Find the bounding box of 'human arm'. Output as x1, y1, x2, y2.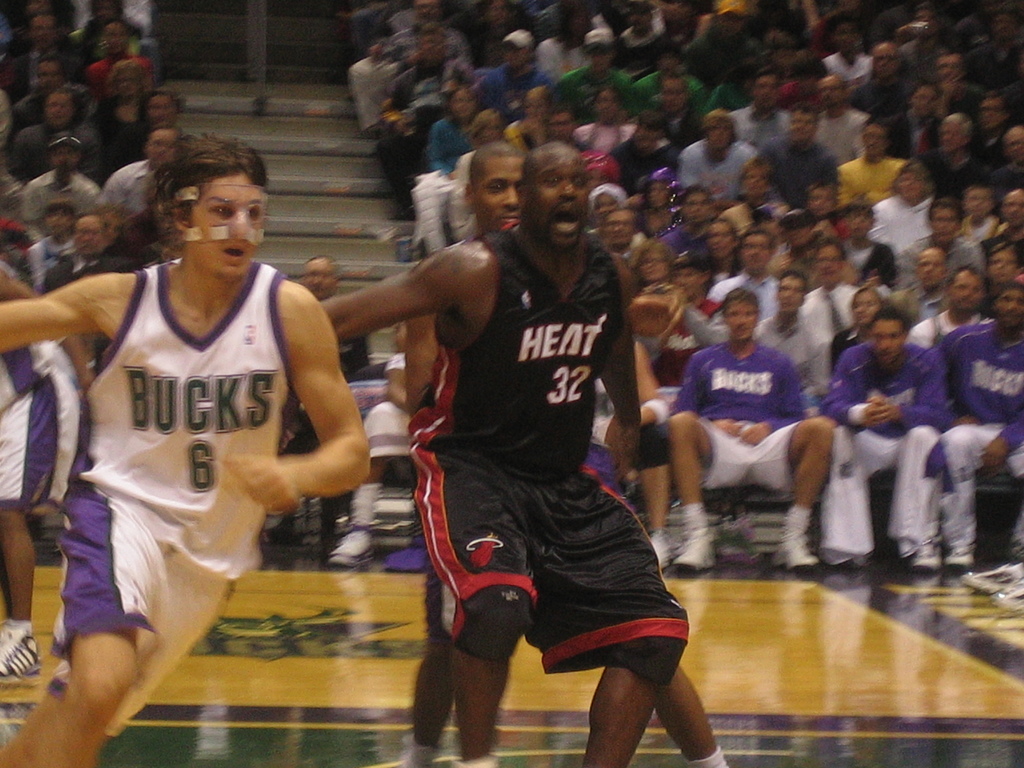
816, 349, 899, 431.
